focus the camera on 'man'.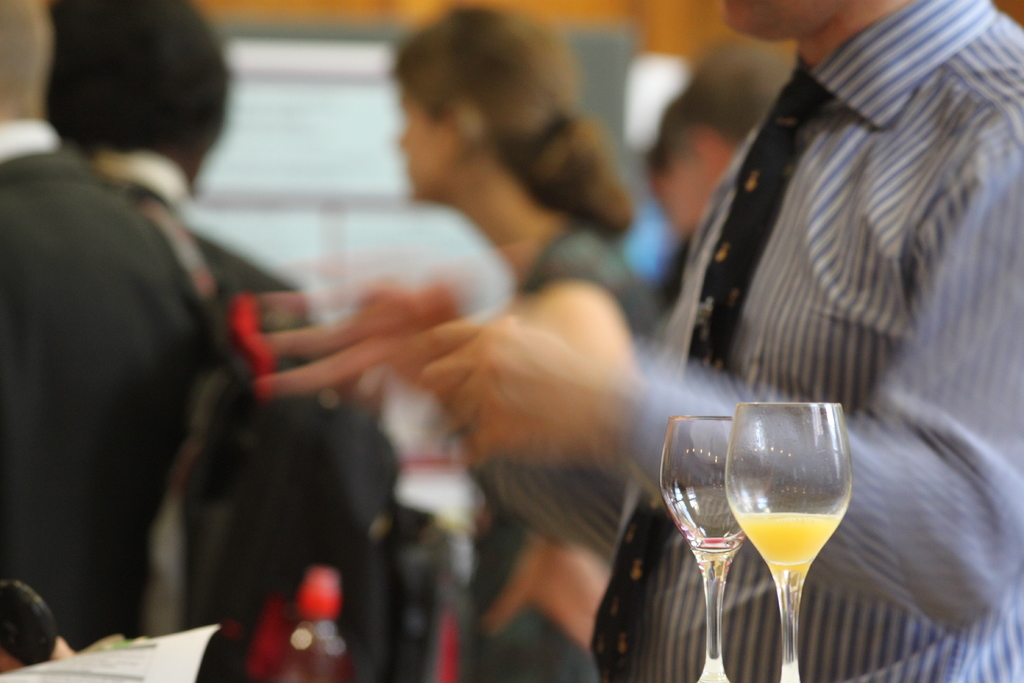
Focus region: x1=406, y1=0, x2=1023, y2=682.
